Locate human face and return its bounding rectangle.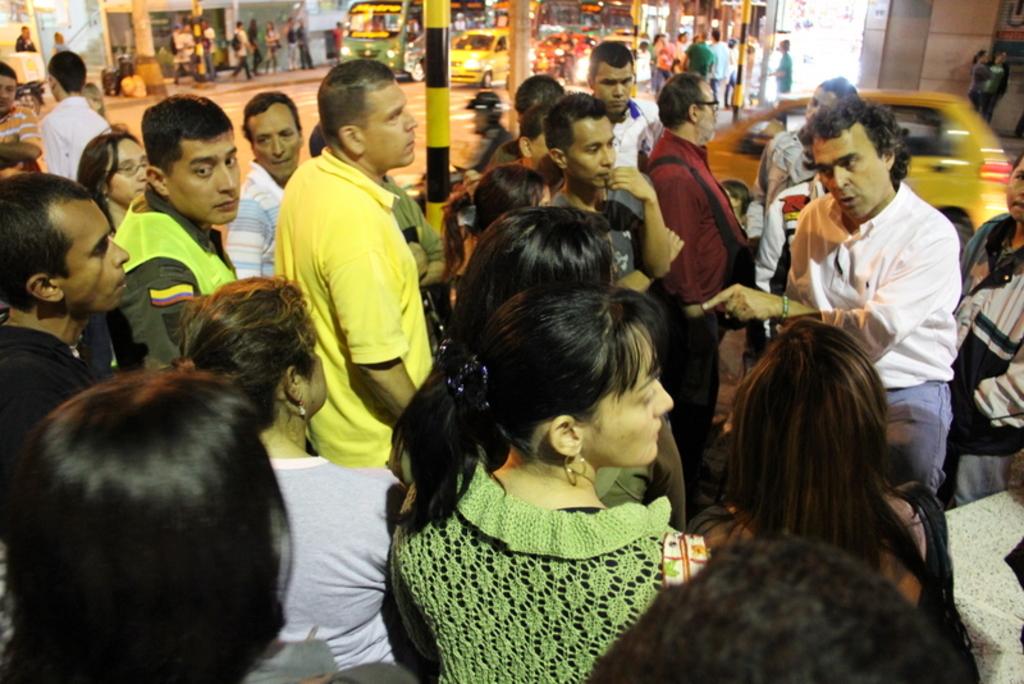
bbox=[0, 79, 18, 117].
